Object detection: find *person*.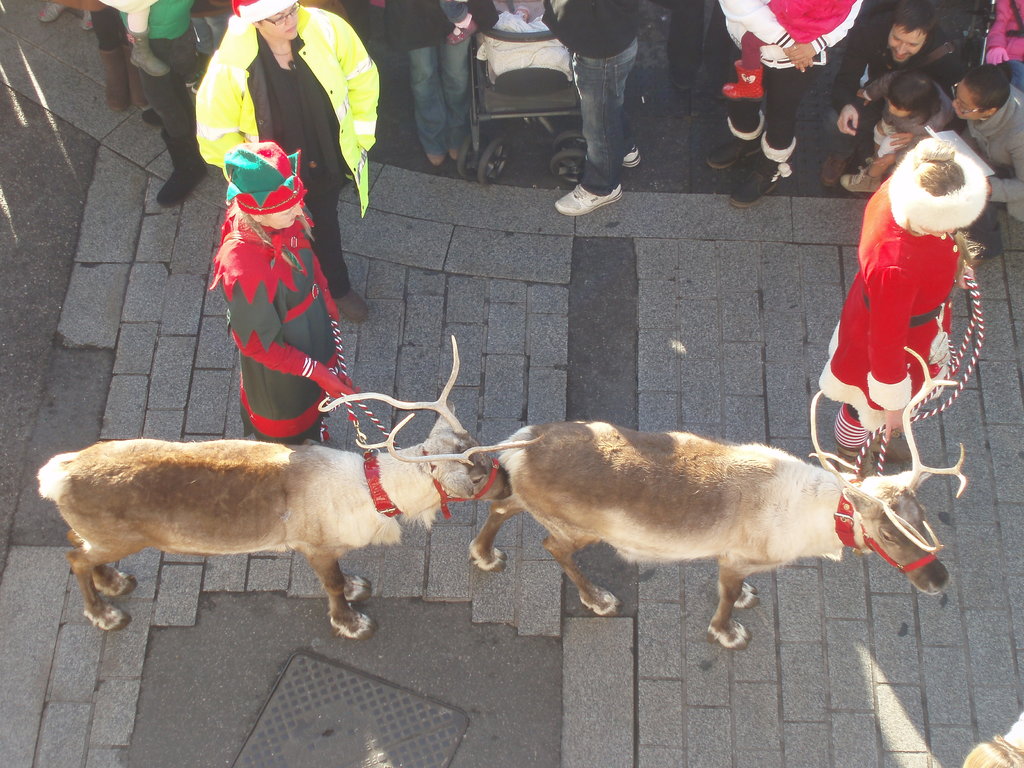
BBox(962, 710, 1023, 767).
